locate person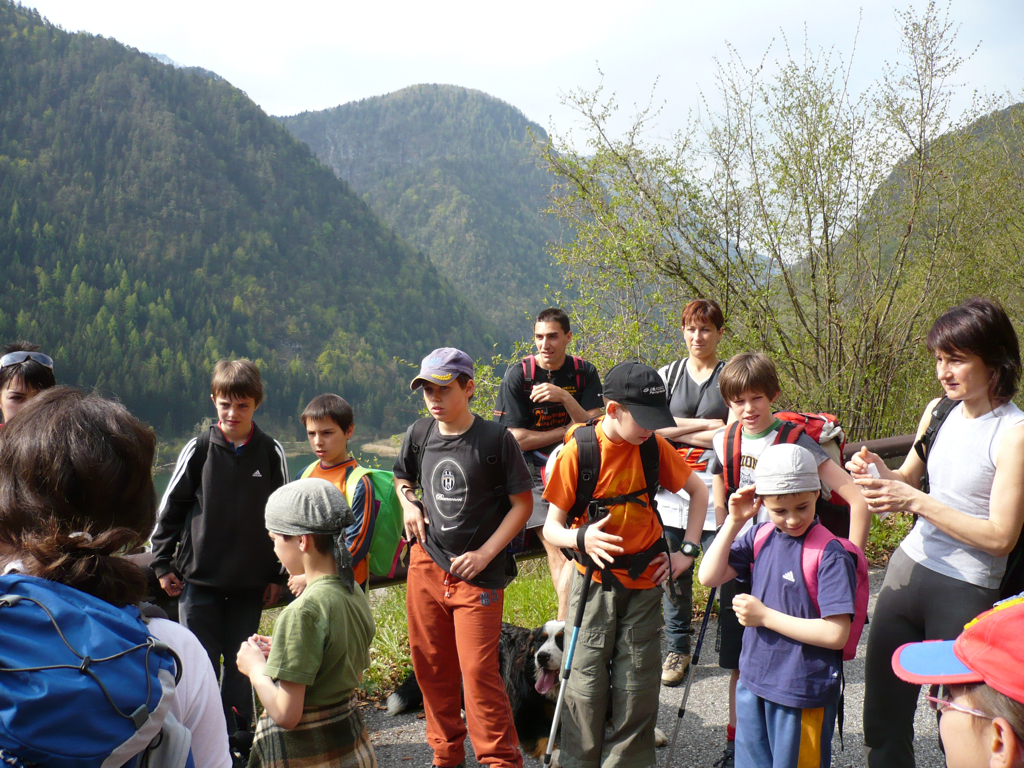
647, 306, 737, 683
